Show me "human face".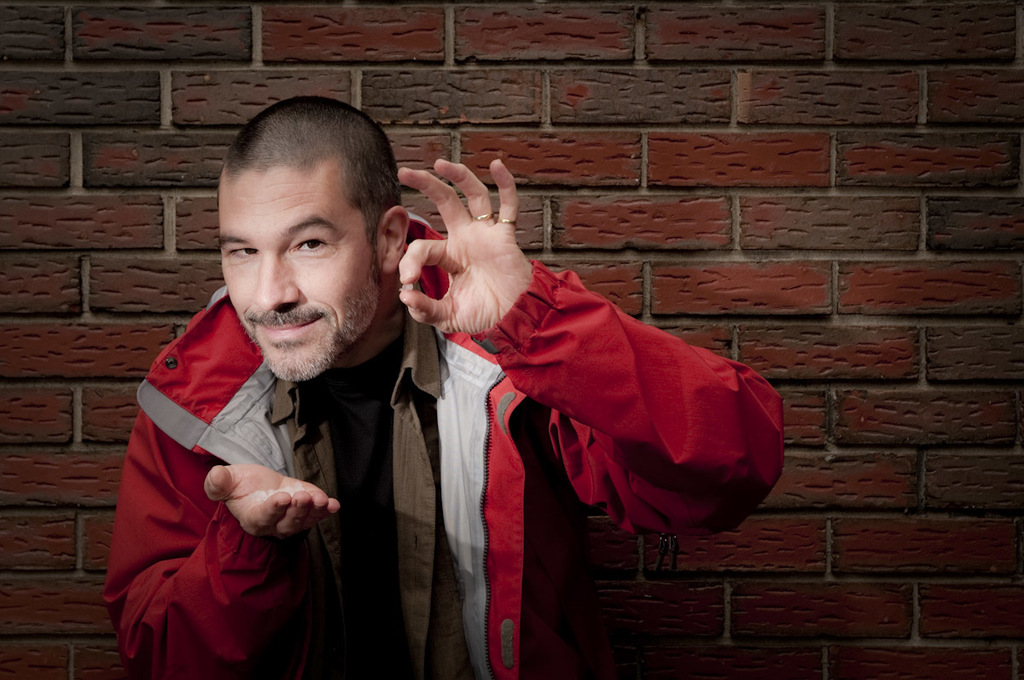
"human face" is here: rect(219, 157, 378, 381).
